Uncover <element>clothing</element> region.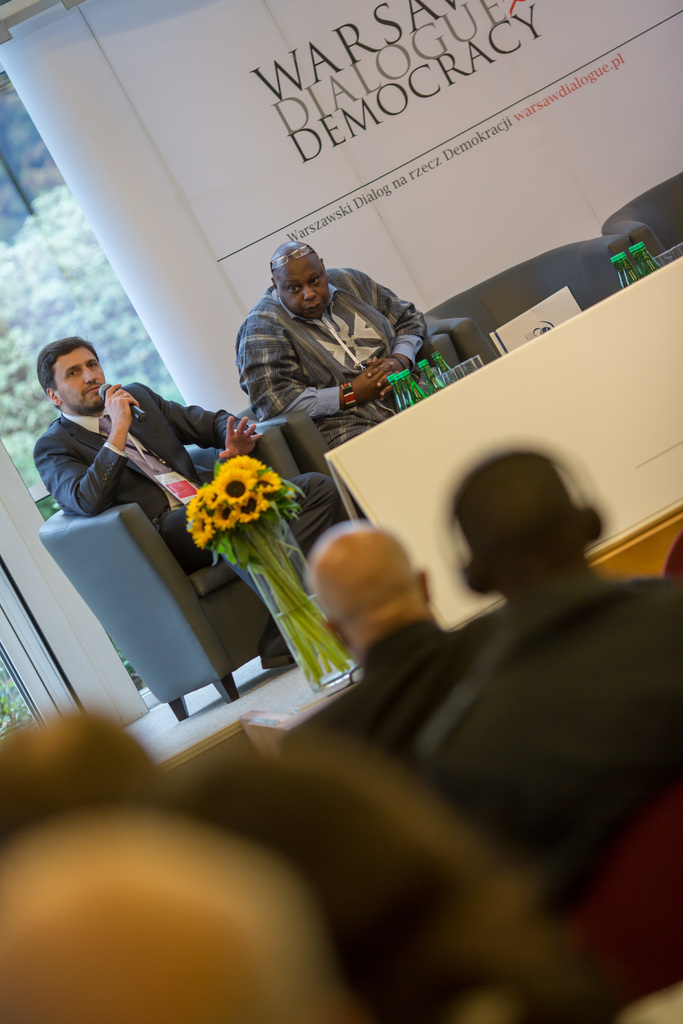
Uncovered: Rect(32, 381, 351, 652).
